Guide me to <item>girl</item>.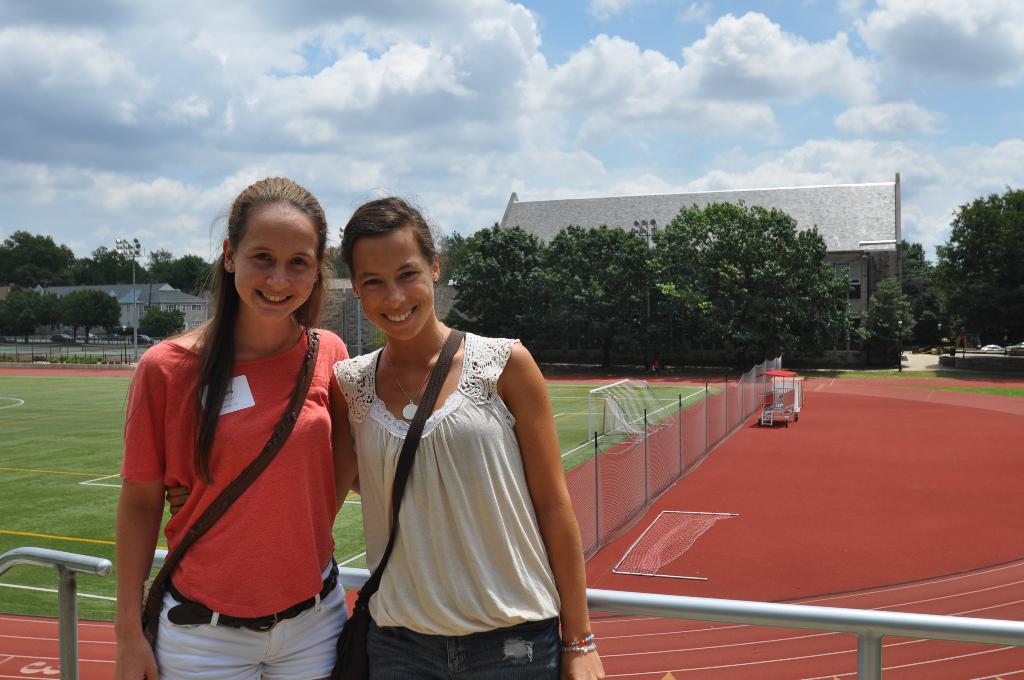
Guidance: [left=335, top=190, right=602, bottom=679].
